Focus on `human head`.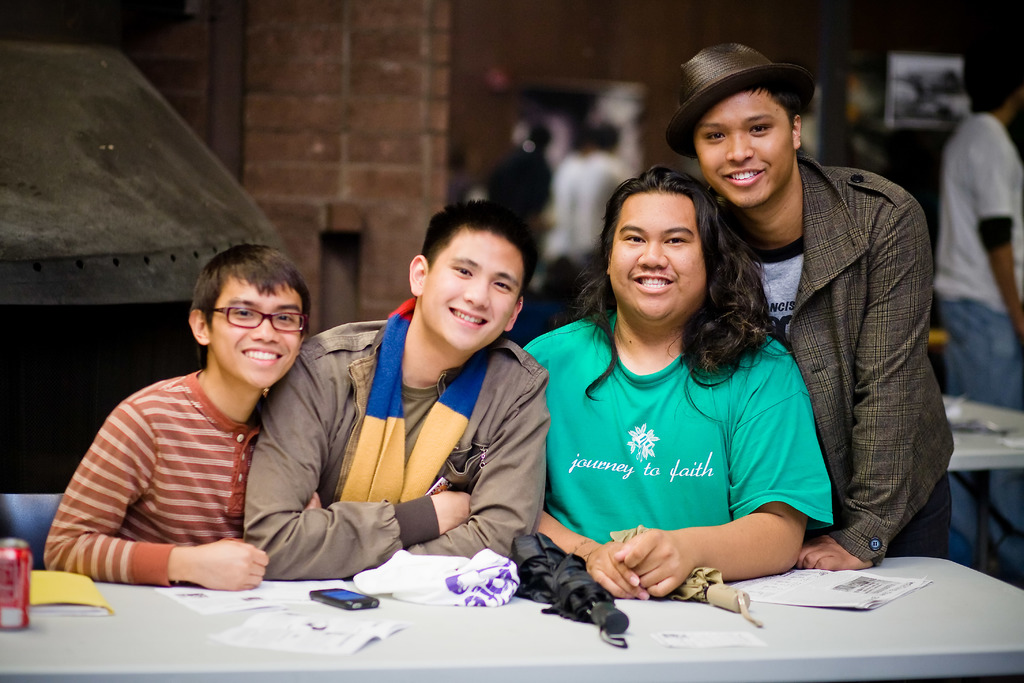
Focused at (965, 53, 1022, 118).
